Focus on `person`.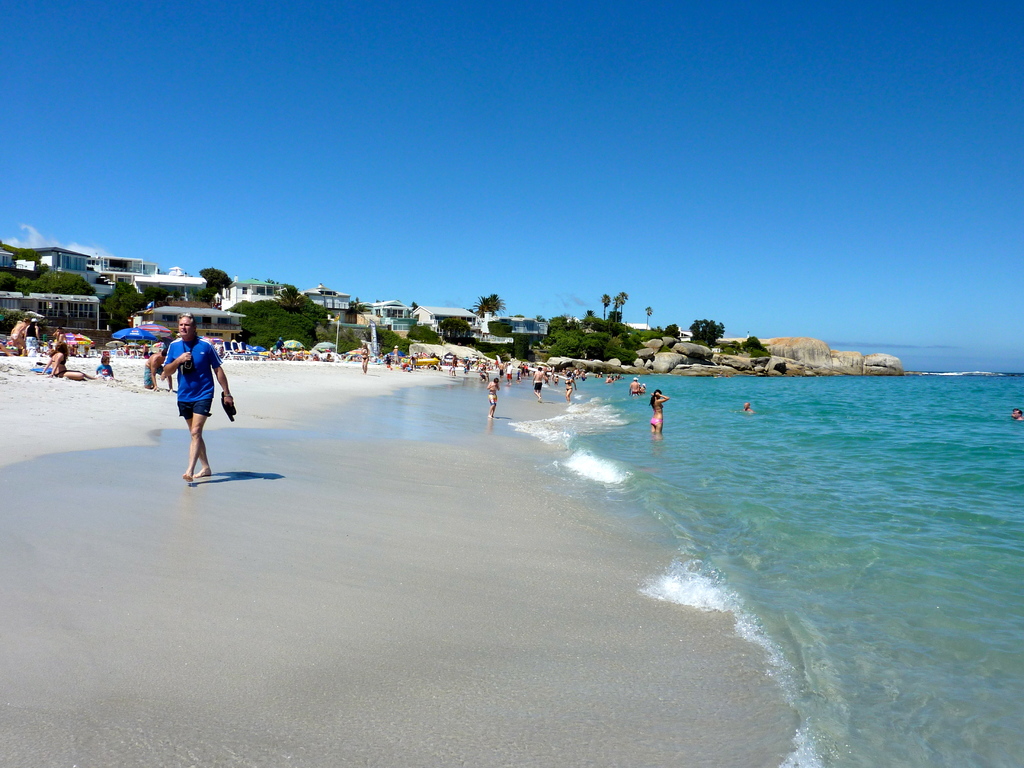
Focused at 564:373:577:404.
